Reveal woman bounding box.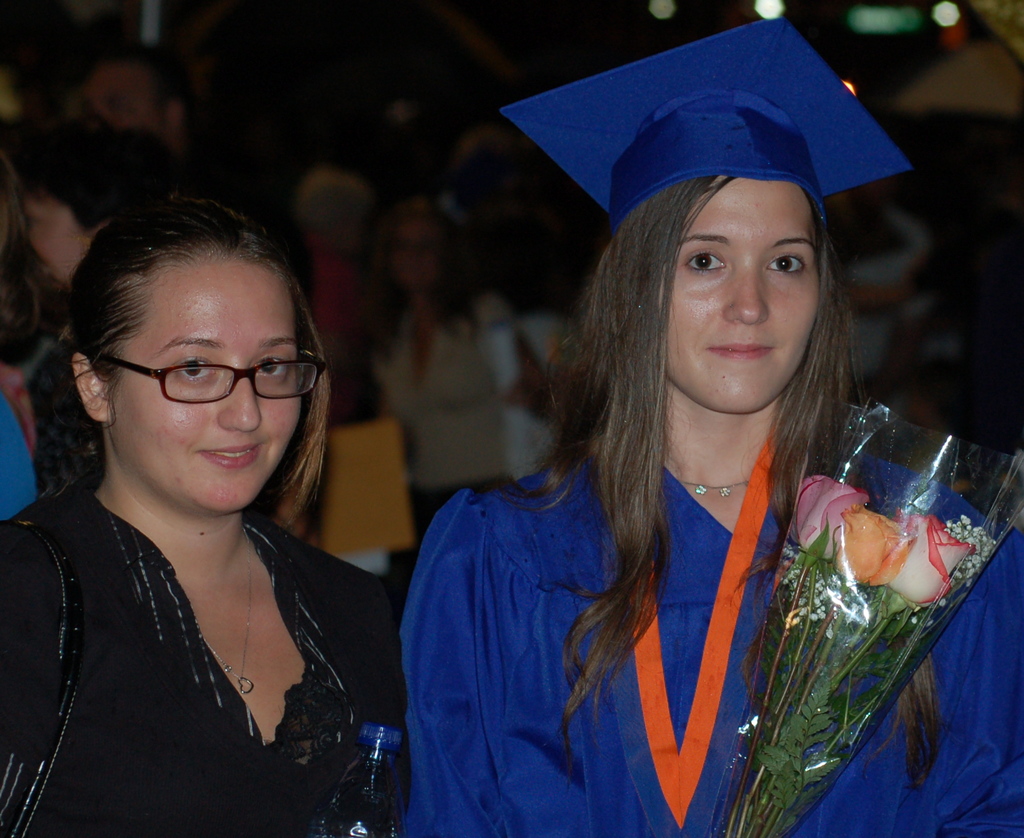
Revealed: detection(402, 15, 1023, 837).
